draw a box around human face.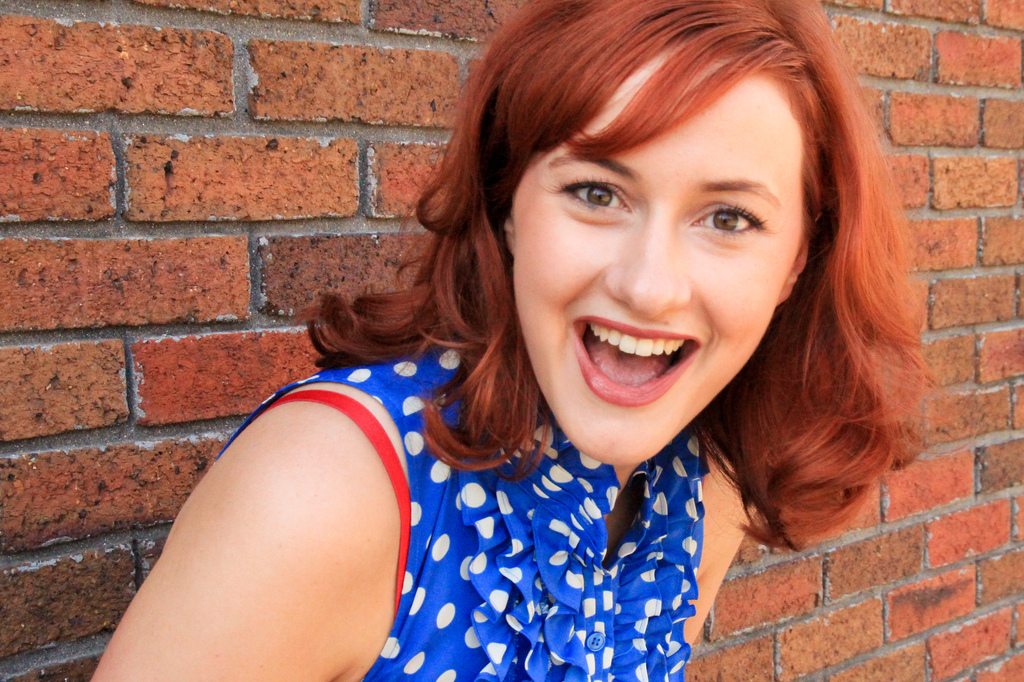
rect(508, 38, 805, 467).
